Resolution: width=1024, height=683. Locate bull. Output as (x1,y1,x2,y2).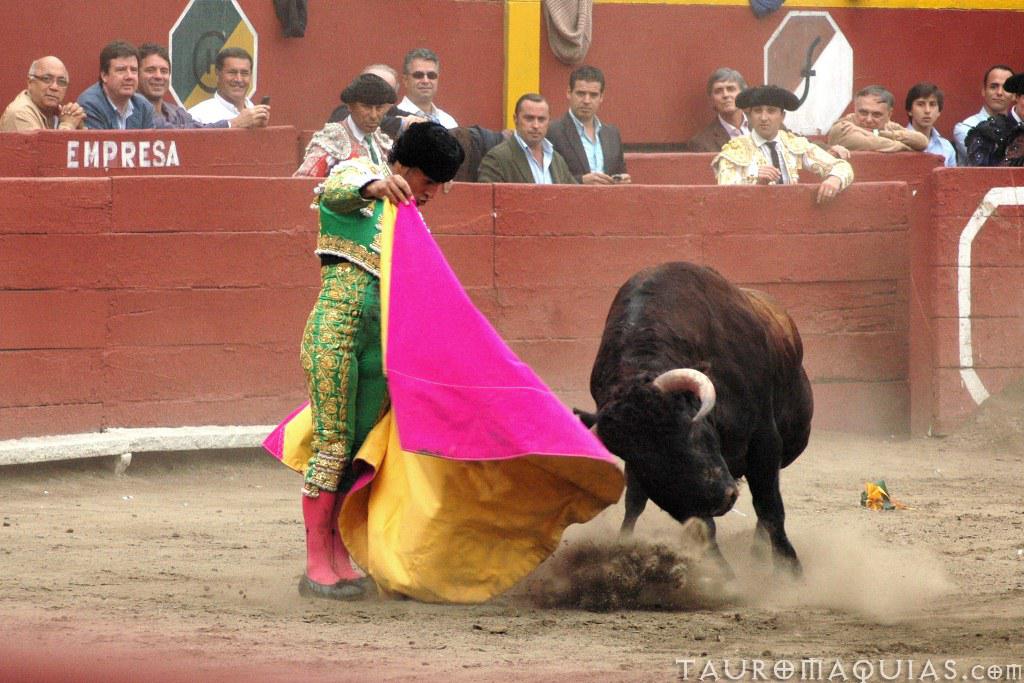
(574,261,815,600).
